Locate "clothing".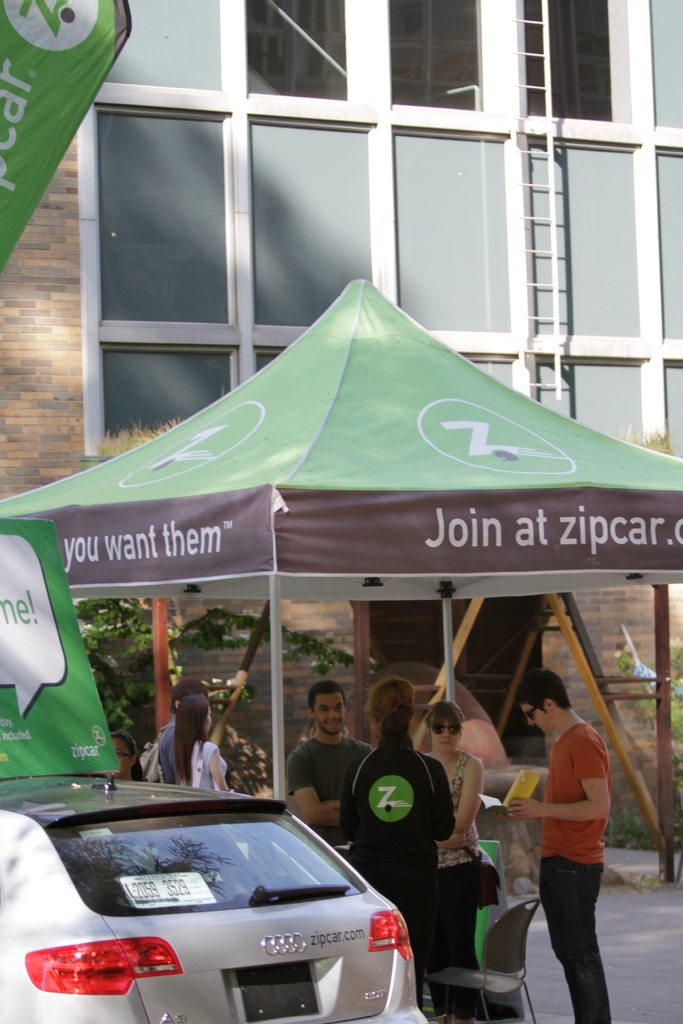
Bounding box: <bbox>531, 717, 622, 1020</bbox>.
